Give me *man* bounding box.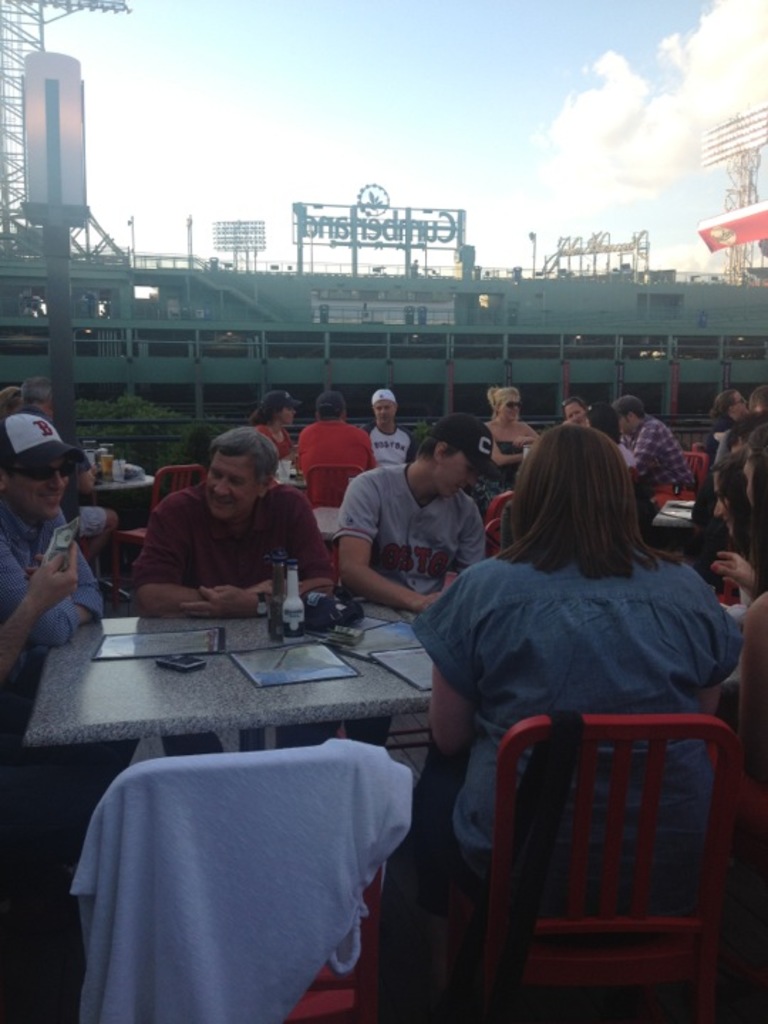
x1=293 y1=388 x2=383 y2=509.
